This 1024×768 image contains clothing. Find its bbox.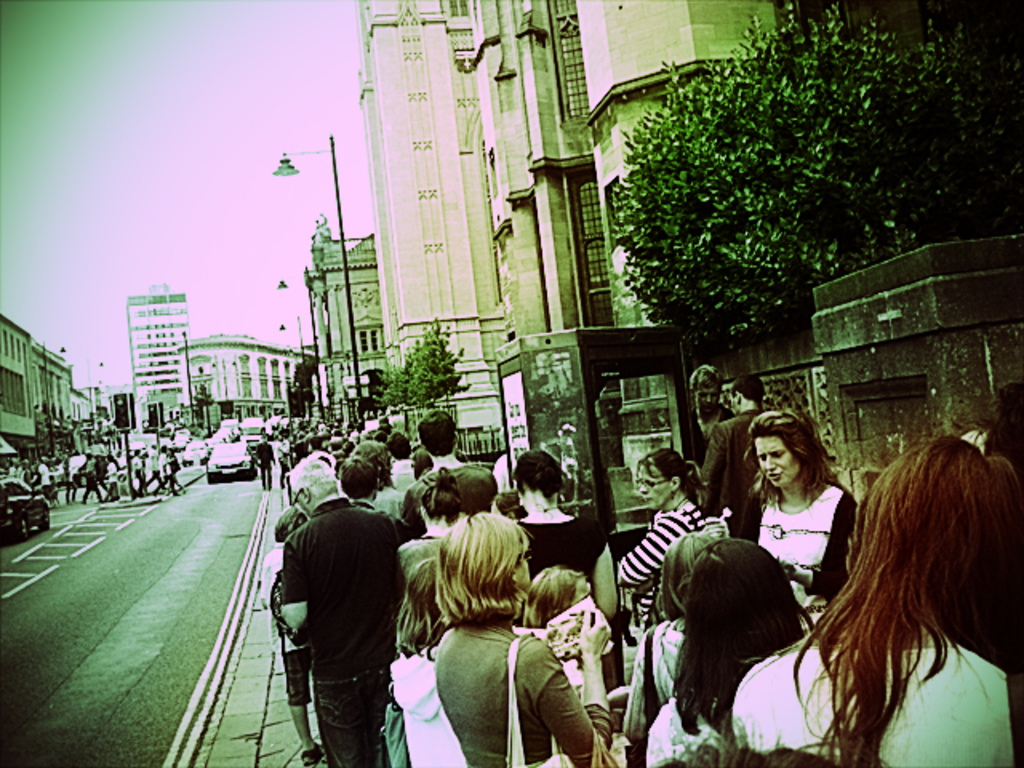
{"x1": 254, "y1": 538, "x2": 306, "y2": 707}.
